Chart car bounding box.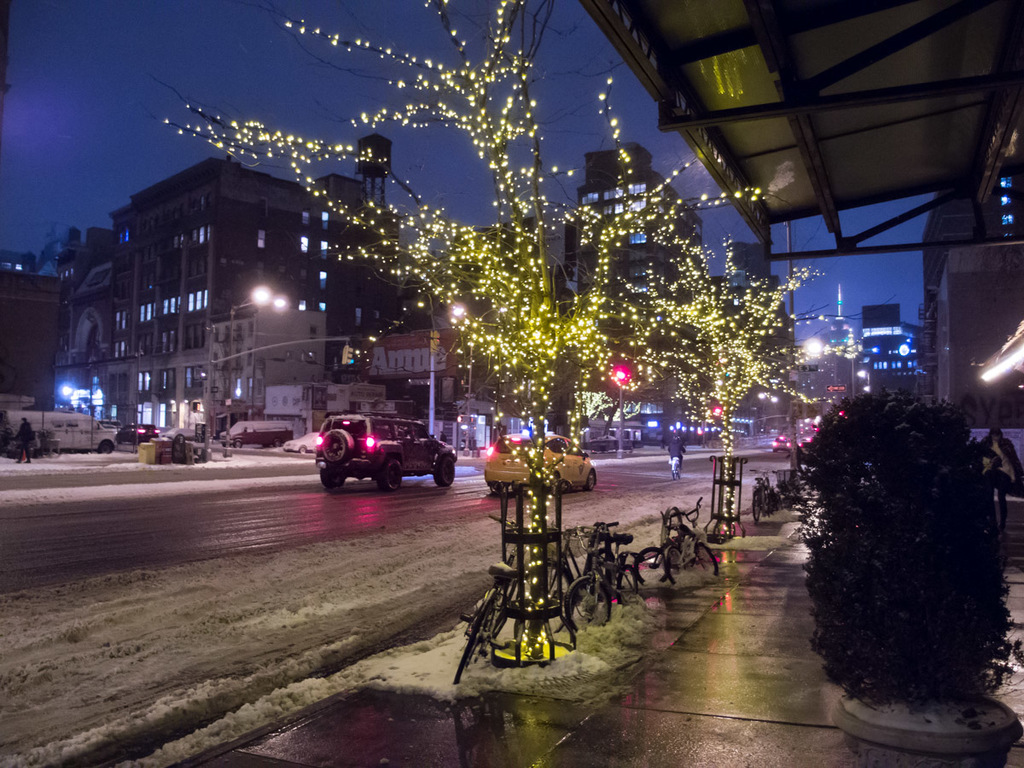
Charted: [left=305, top=422, right=451, bottom=507].
